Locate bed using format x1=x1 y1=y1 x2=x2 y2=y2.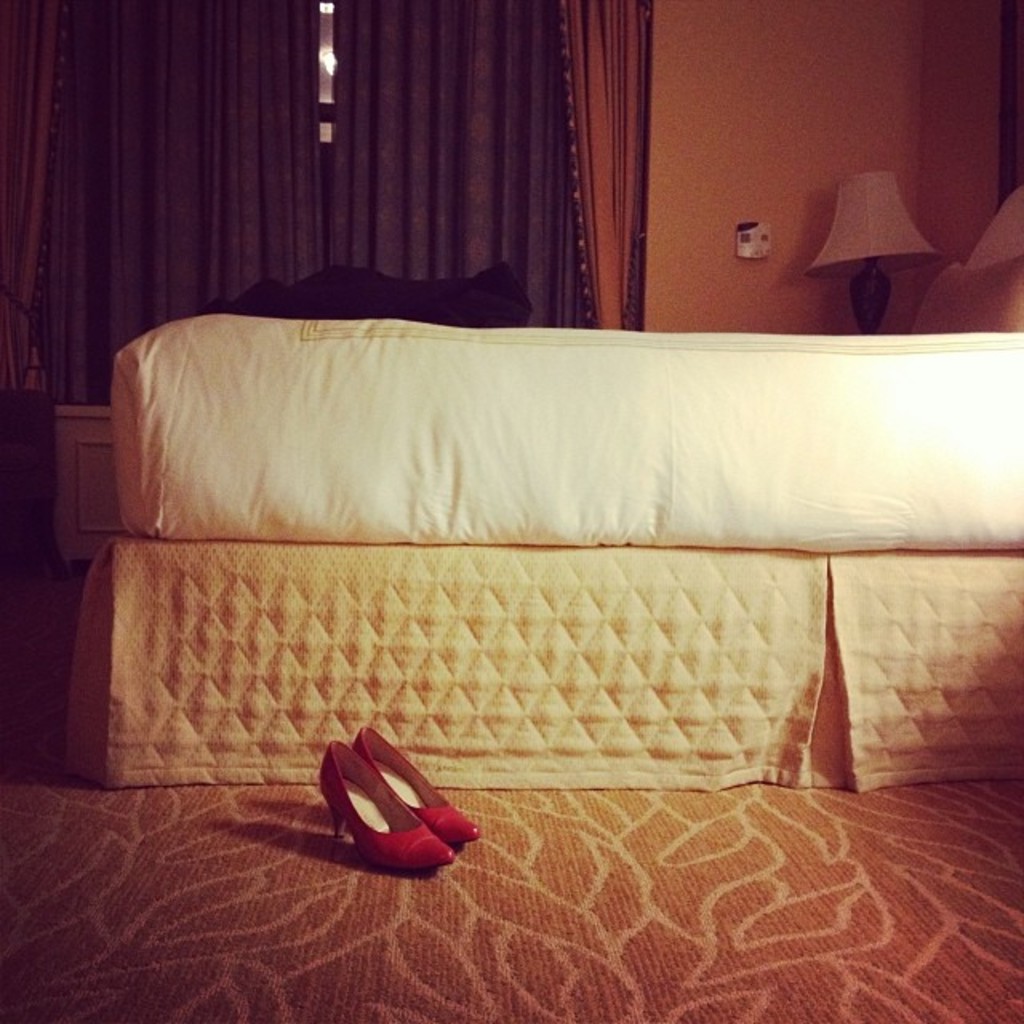
x1=13 y1=264 x2=970 y2=795.
